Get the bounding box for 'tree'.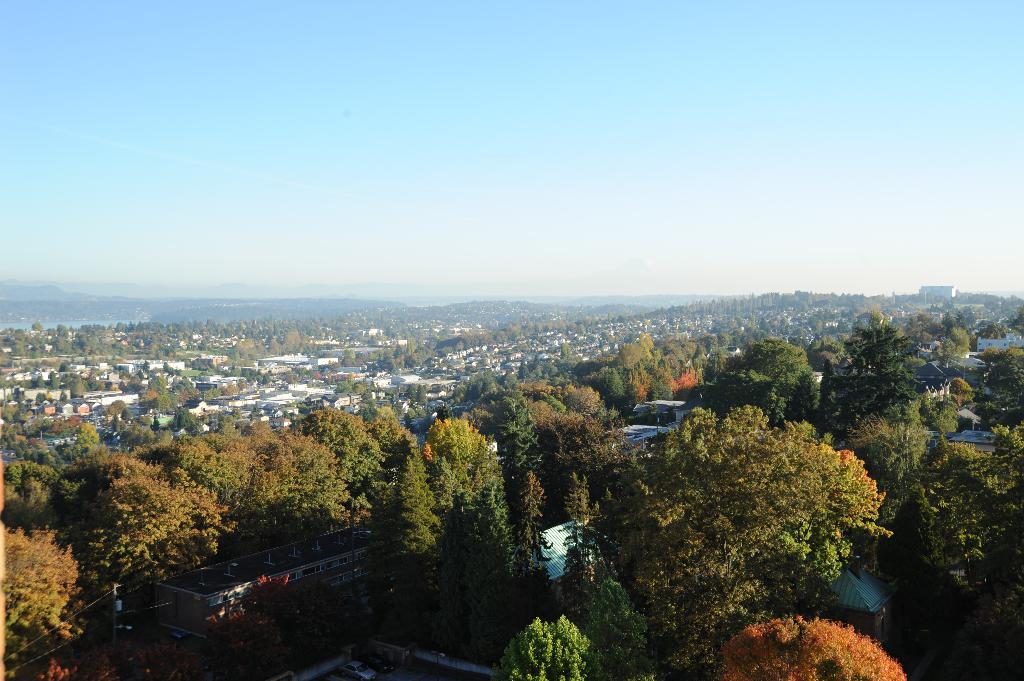
x1=518, y1=360, x2=531, y2=379.
